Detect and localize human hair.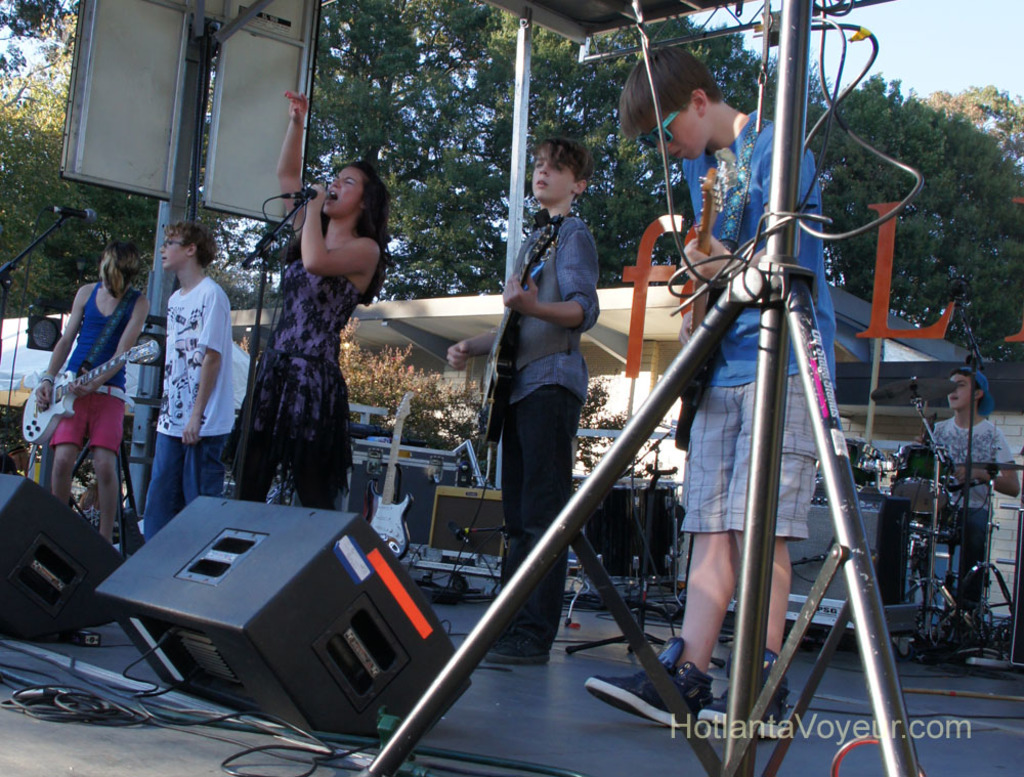
Localized at <box>617,44,726,141</box>.
